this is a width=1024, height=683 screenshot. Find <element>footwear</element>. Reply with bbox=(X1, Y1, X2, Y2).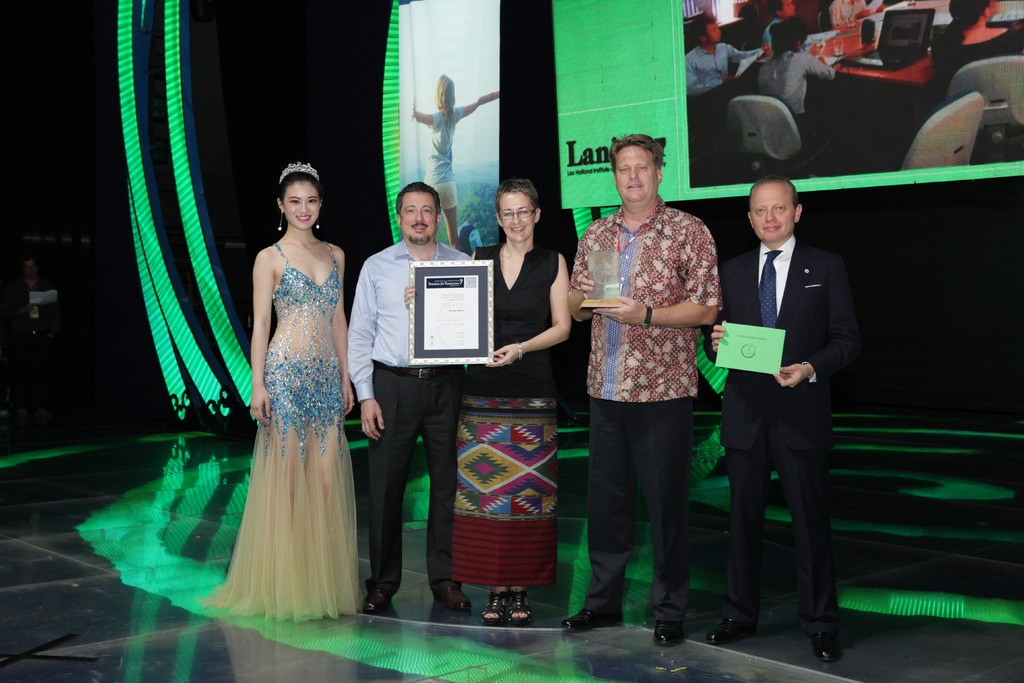
bbox=(435, 582, 477, 616).
